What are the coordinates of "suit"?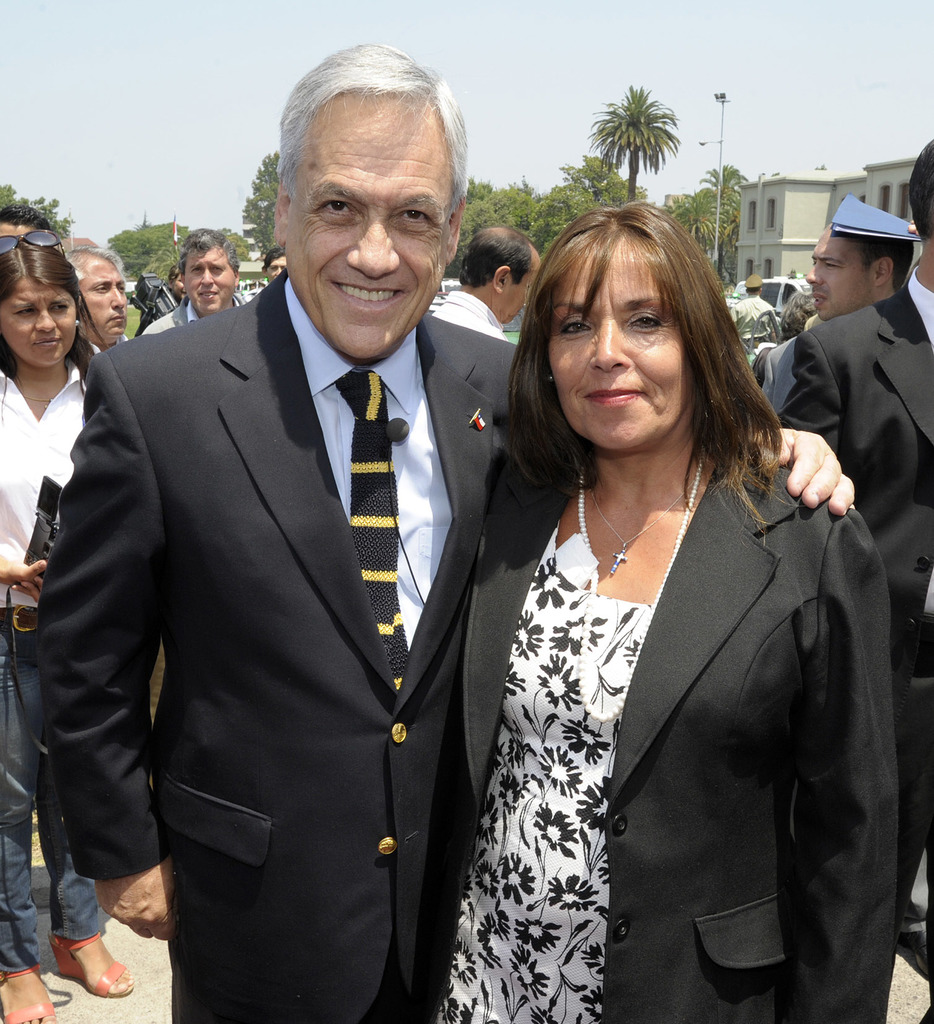
[x1=69, y1=75, x2=527, y2=1023].
